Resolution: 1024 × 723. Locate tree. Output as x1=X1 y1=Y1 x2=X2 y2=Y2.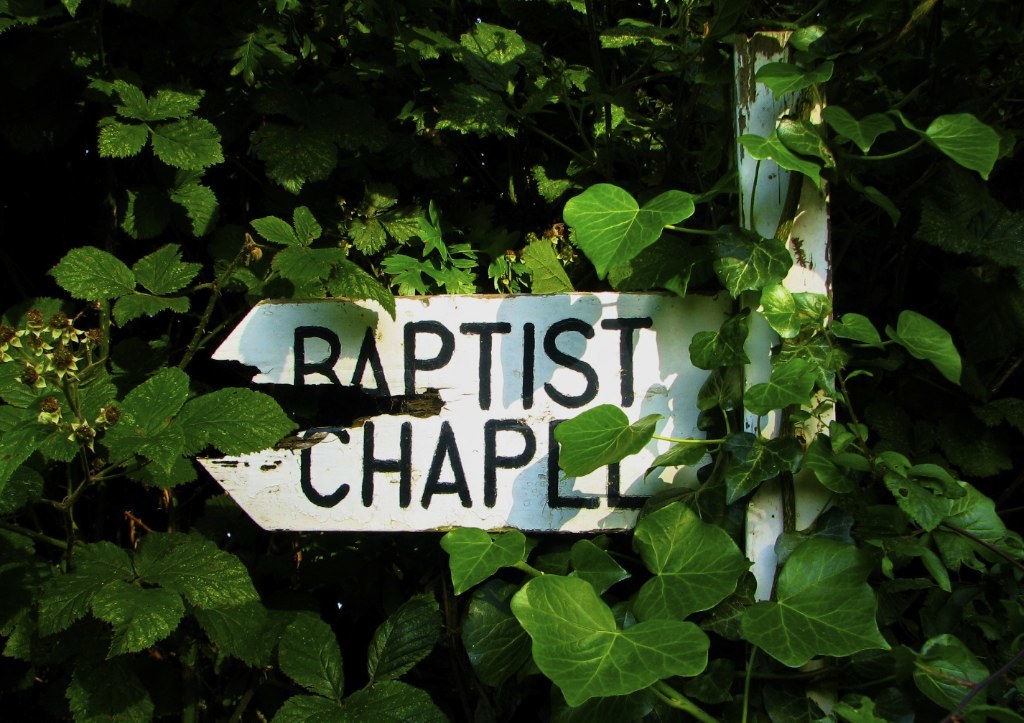
x1=0 y1=0 x2=1023 y2=722.
